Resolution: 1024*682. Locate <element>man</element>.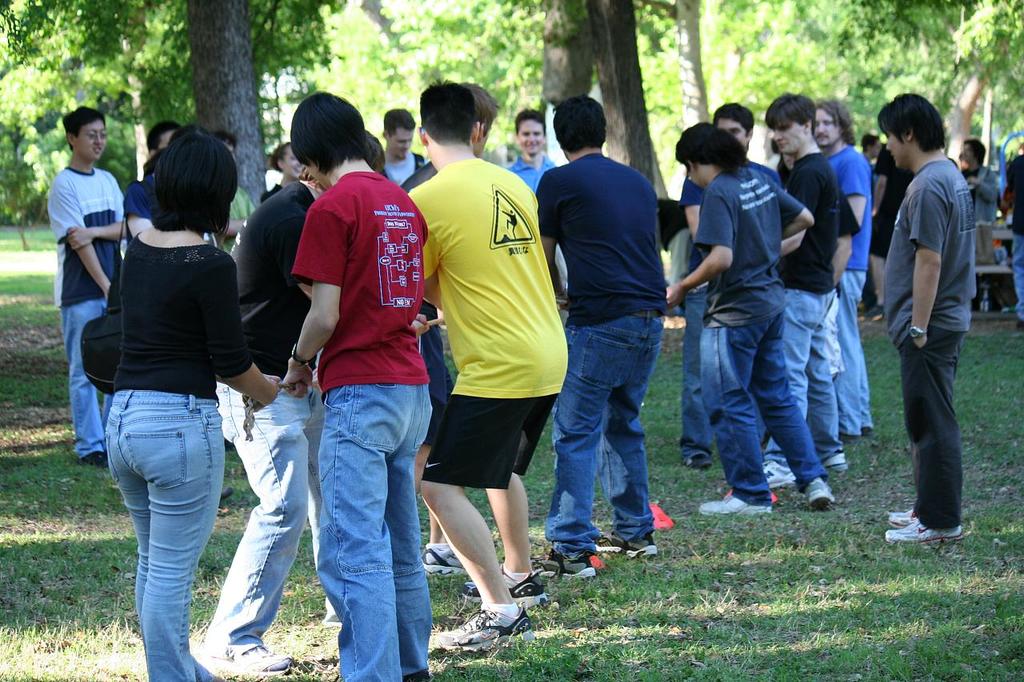
box(505, 102, 554, 194).
